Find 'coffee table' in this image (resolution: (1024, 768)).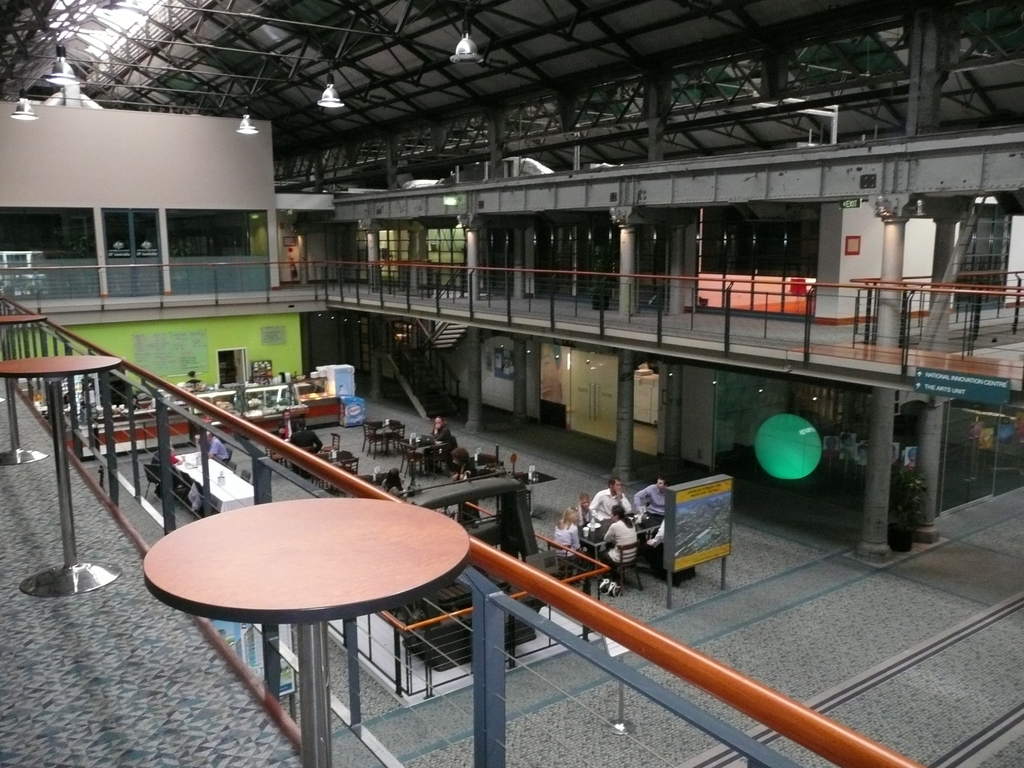
box(140, 479, 494, 754).
